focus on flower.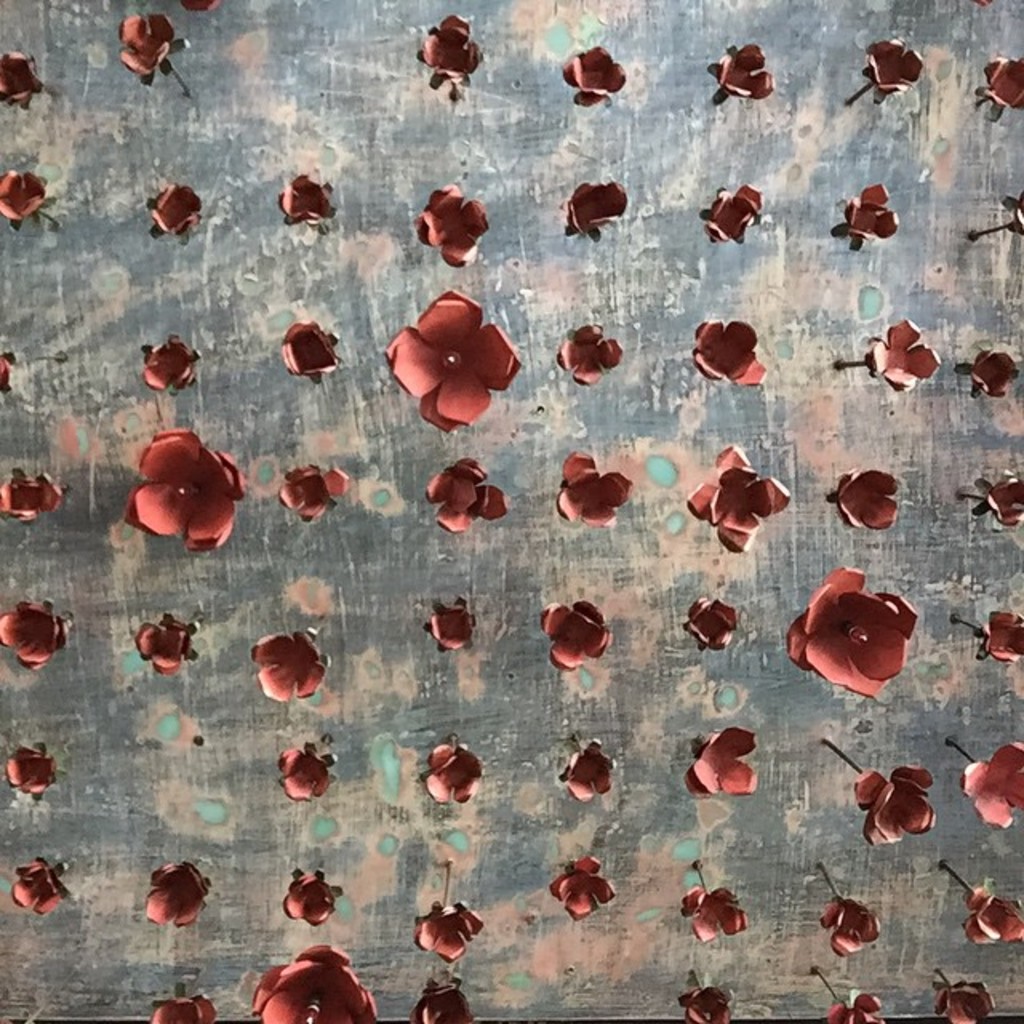
Focused at rect(277, 170, 333, 221).
